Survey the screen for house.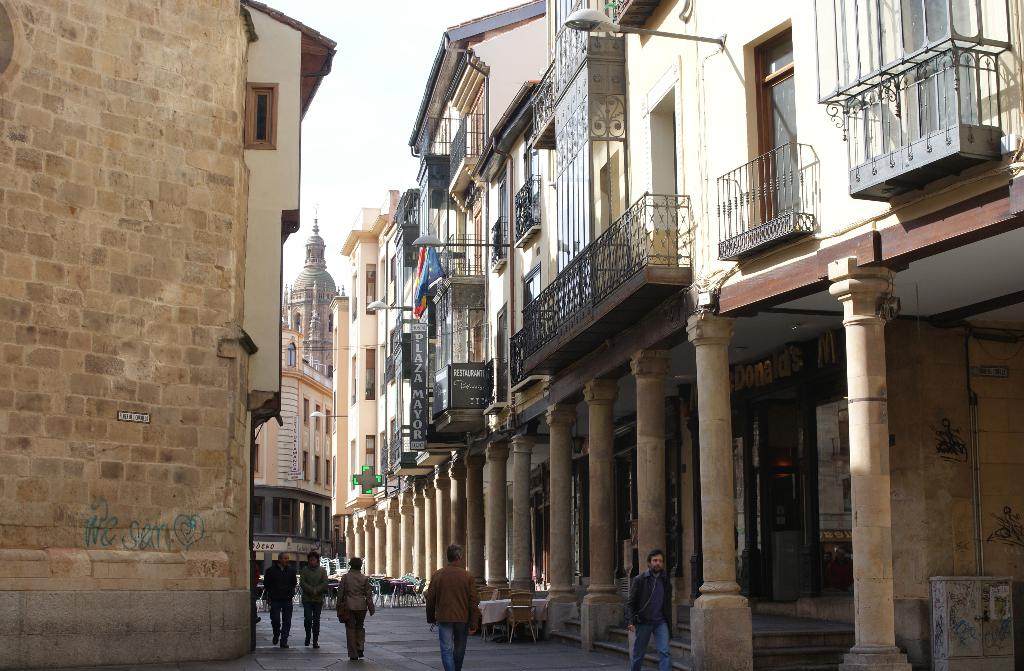
Survey found: l=404, t=0, r=548, b=622.
